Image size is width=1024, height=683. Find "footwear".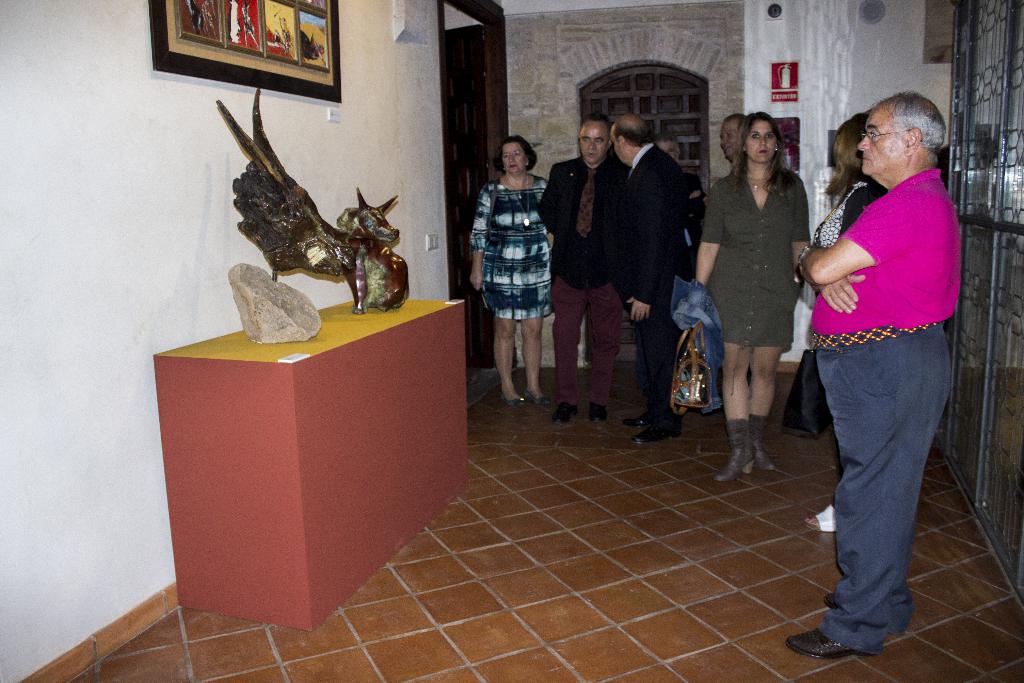
{"left": 788, "top": 627, "right": 868, "bottom": 660}.
